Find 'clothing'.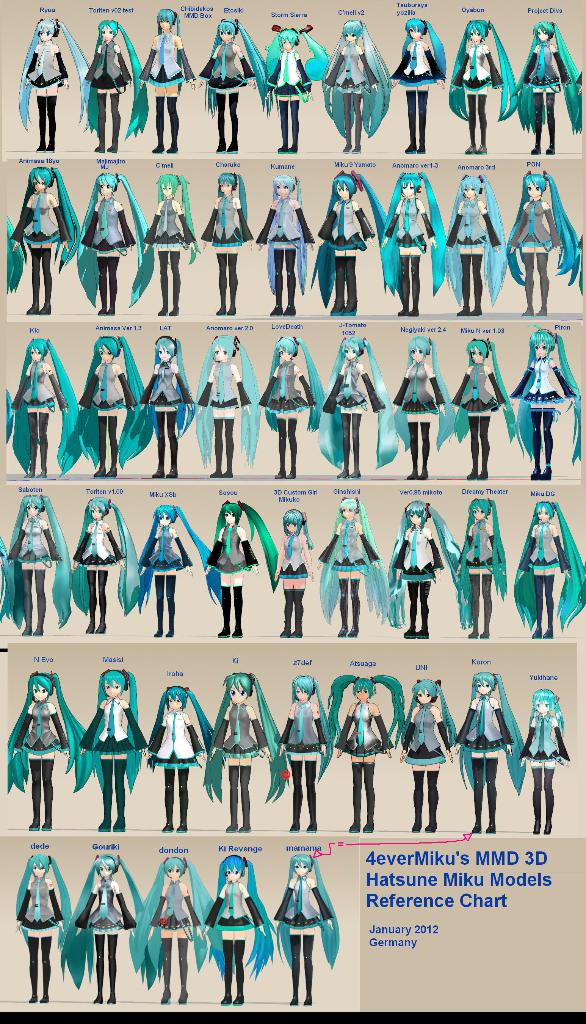
[205,42,245,81].
